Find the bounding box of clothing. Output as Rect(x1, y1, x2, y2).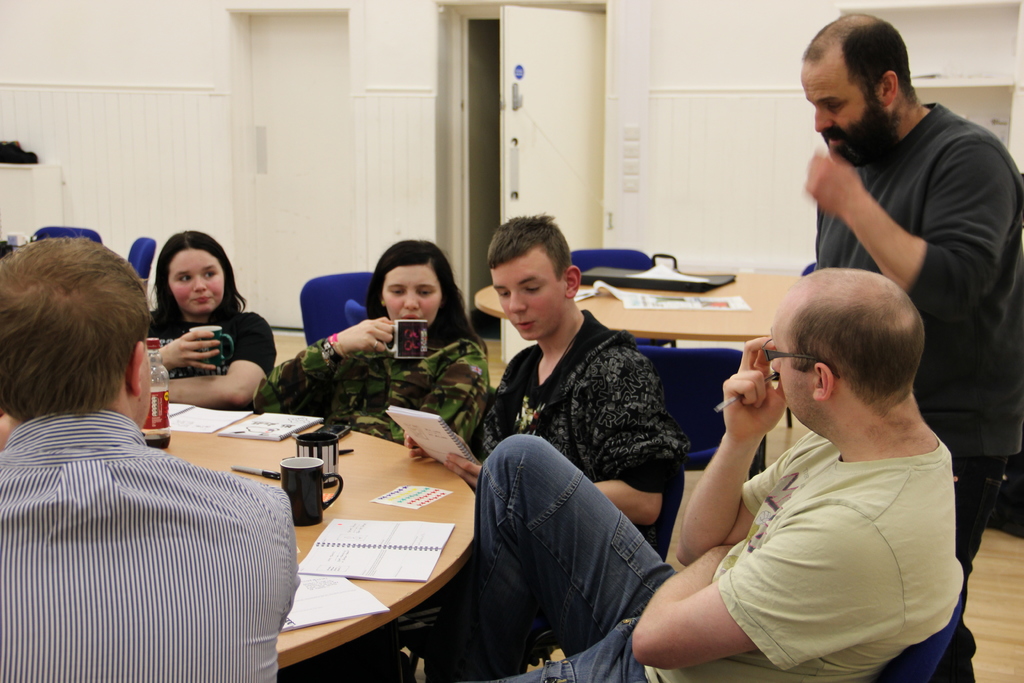
Rect(268, 338, 481, 447).
